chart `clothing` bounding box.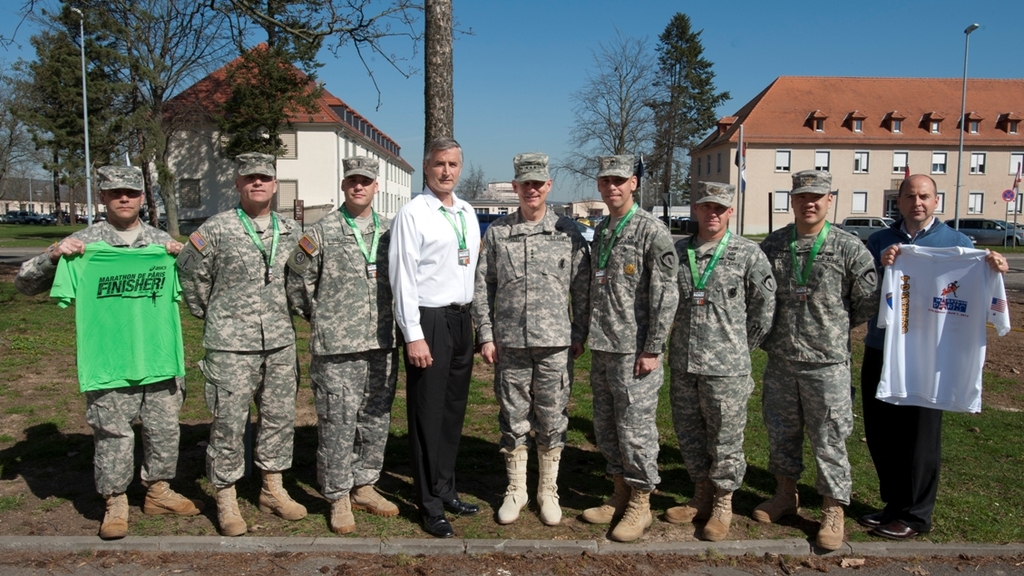
Charted: {"left": 22, "top": 220, "right": 179, "bottom": 483}.
